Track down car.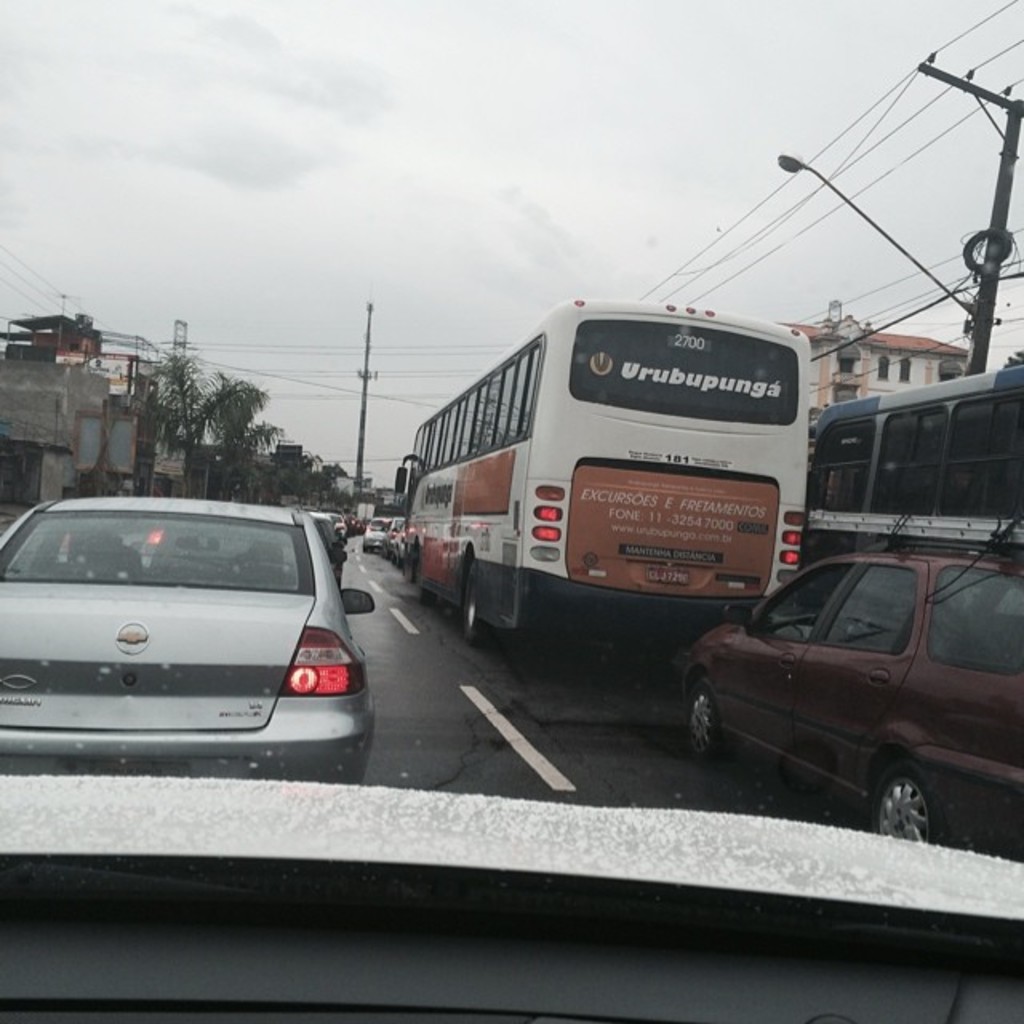
Tracked to pyautogui.locateOnScreen(0, 0, 1022, 1022).
